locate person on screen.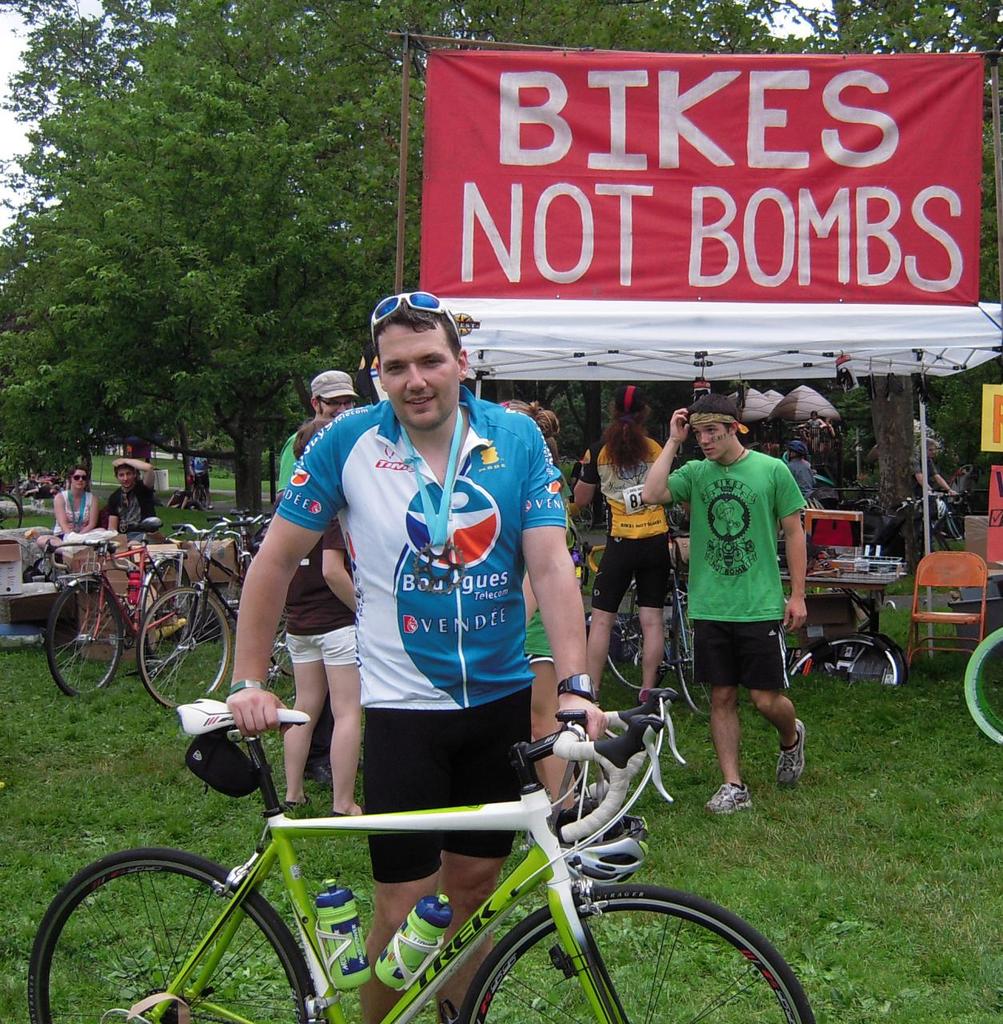
On screen at (808,410,834,442).
